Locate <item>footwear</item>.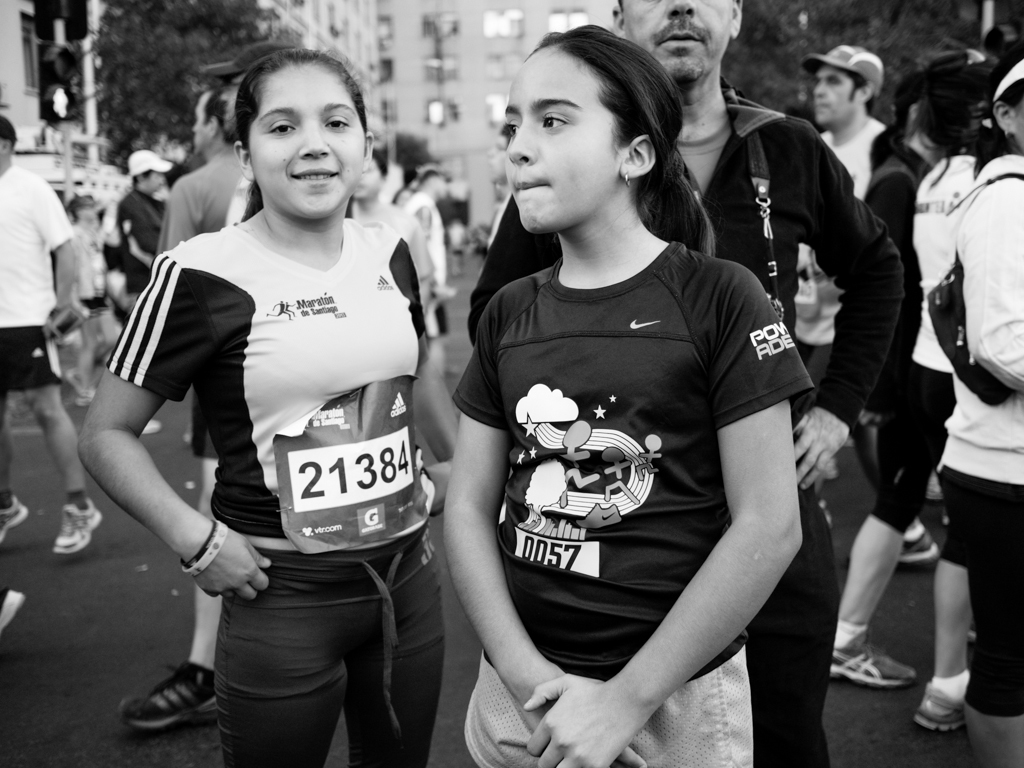
Bounding box: bbox=[144, 423, 159, 435].
